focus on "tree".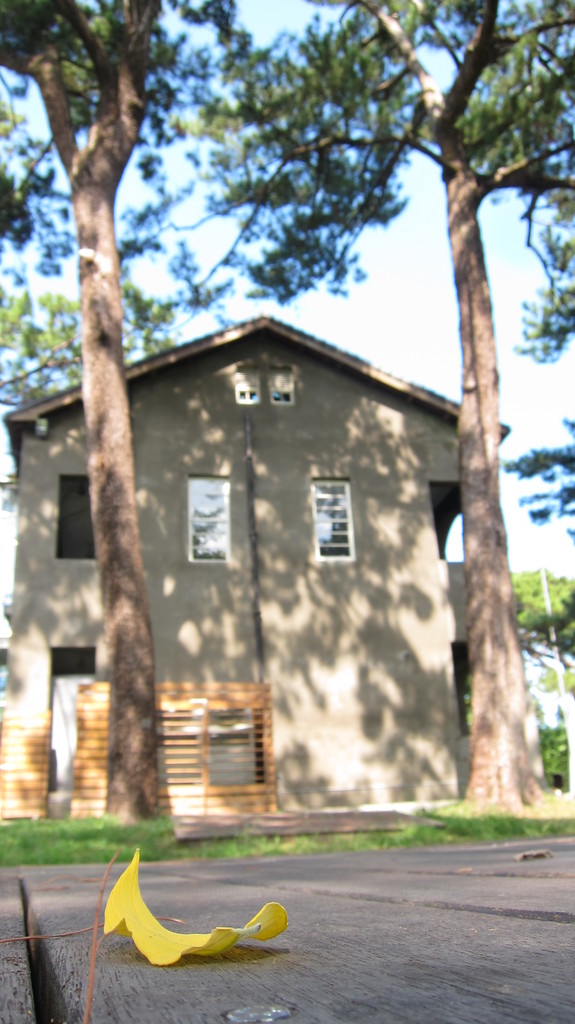
Focused at (509, 424, 574, 519).
